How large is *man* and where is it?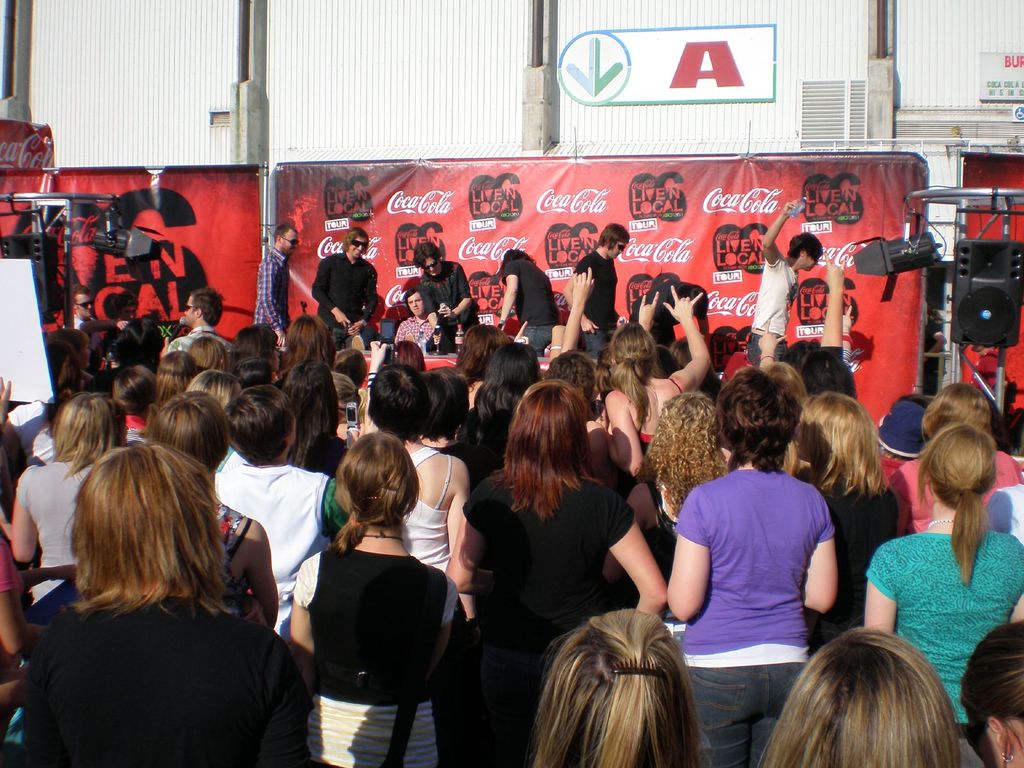
Bounding box: x1=69 y1=289 x2=99 y2=355.
